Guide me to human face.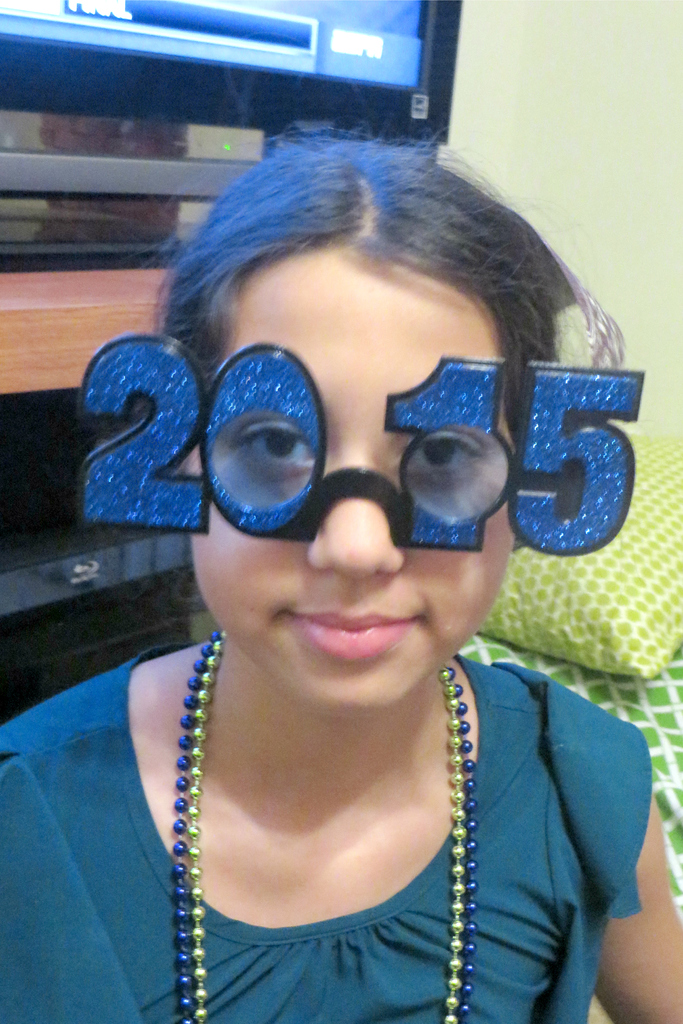
Guidance: bbox(195, 260, 523, 711).
